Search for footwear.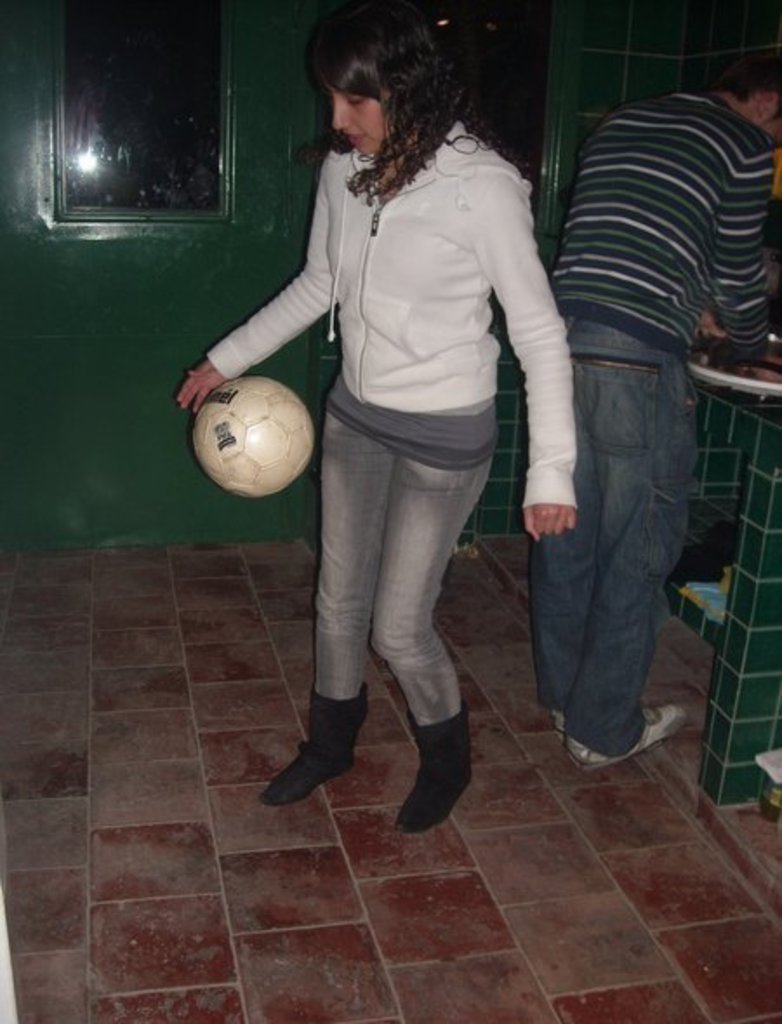
Found at <bbox>551, 709, 572, 749</bbox>.
